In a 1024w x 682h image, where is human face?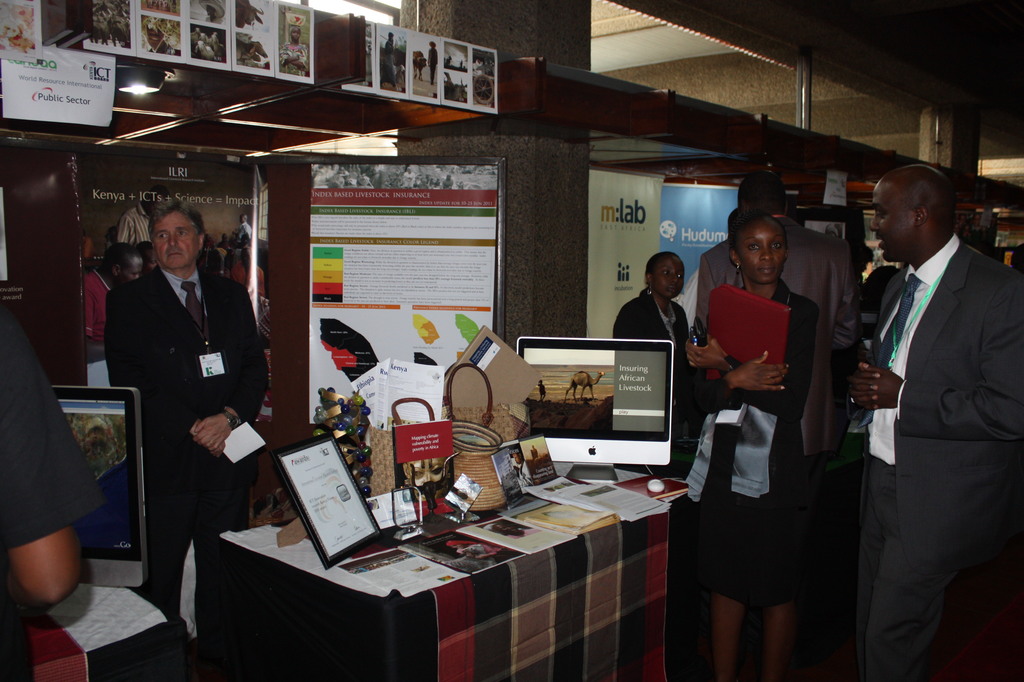
bbox=[659, 256, 687, 302].
